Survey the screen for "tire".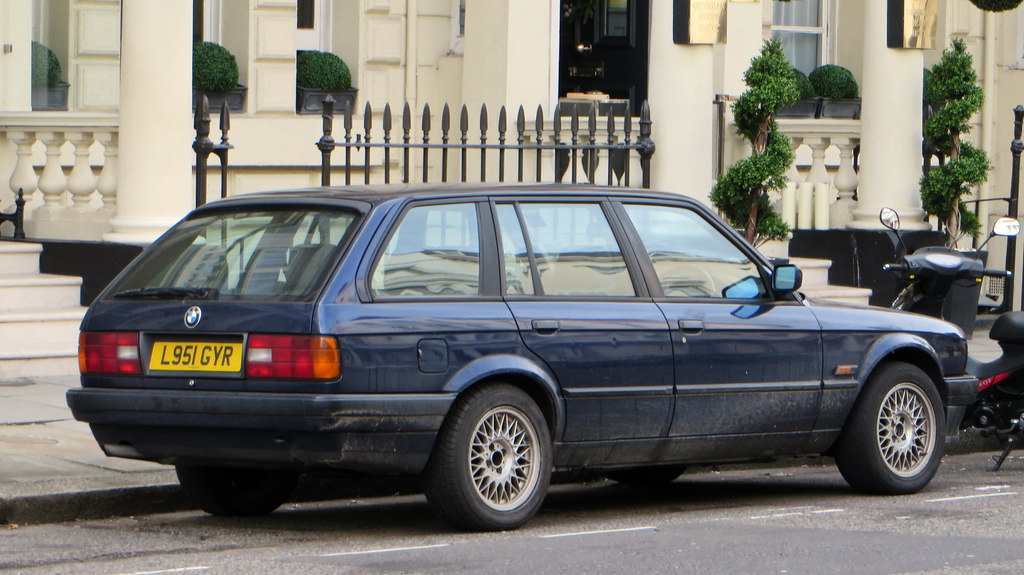
Survey found: Rect(836, 364, 946, 492).
